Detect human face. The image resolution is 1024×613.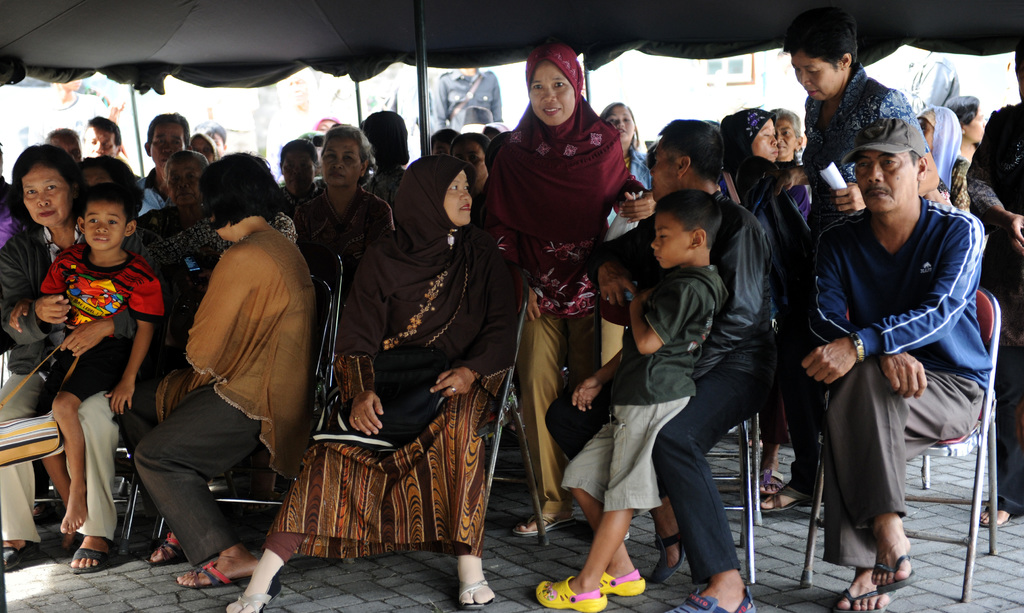
bbox=(652, 212, 691, 268).
